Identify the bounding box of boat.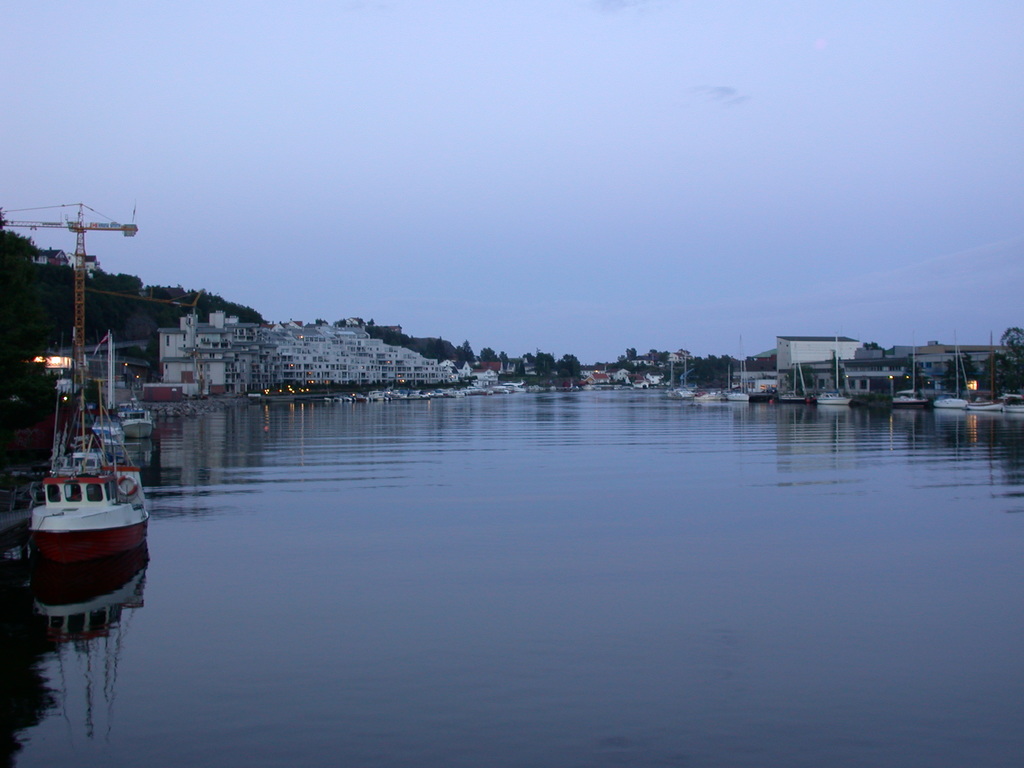
(left=666, top=353, right=691, bottom=401).
